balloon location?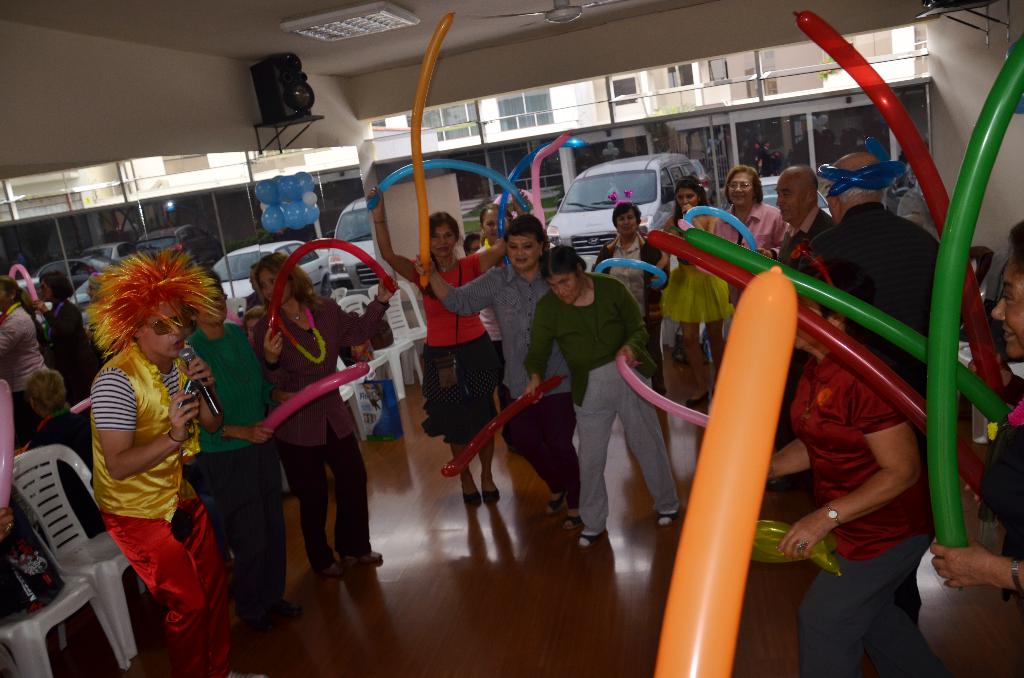
<region>272, 173, 285, 184</region>
